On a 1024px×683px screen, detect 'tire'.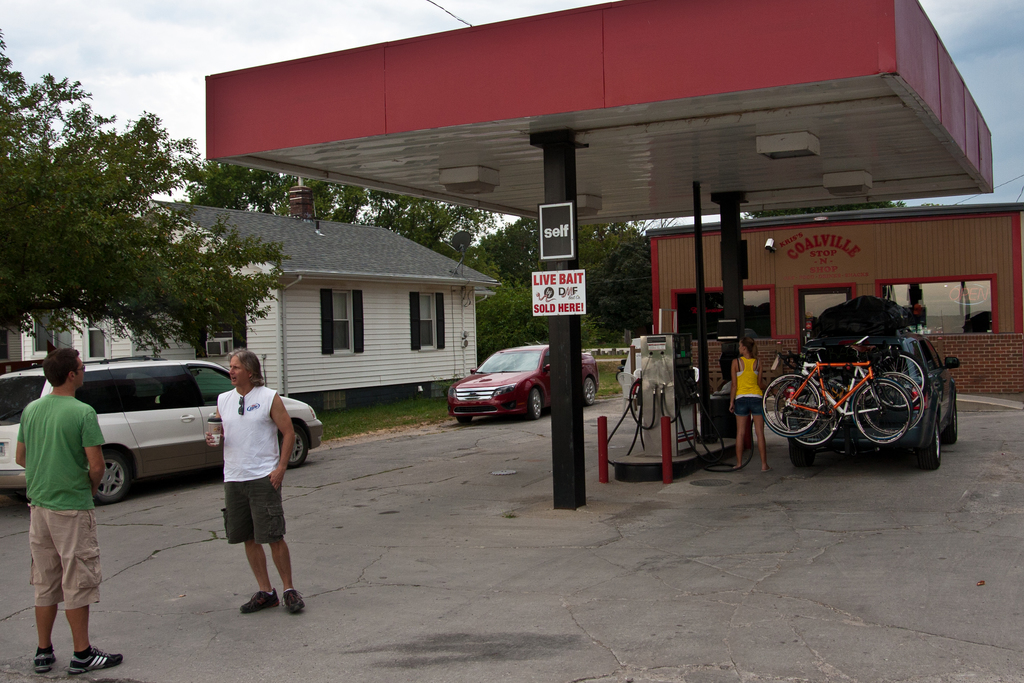
(791,392,834,446).
